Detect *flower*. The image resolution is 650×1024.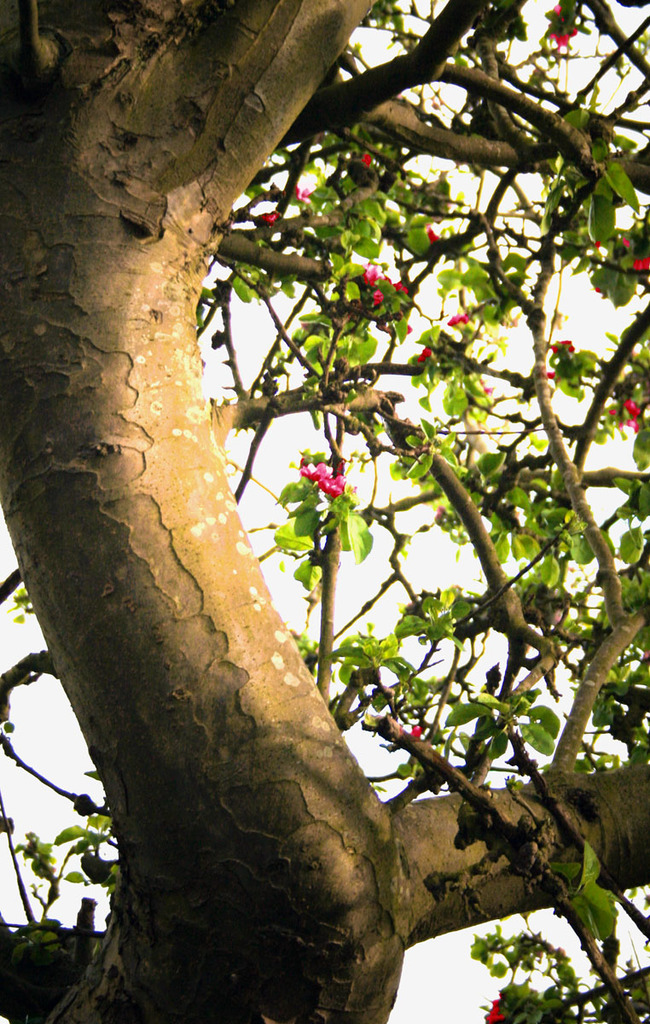
detection(483, 998, 506, 1023).
